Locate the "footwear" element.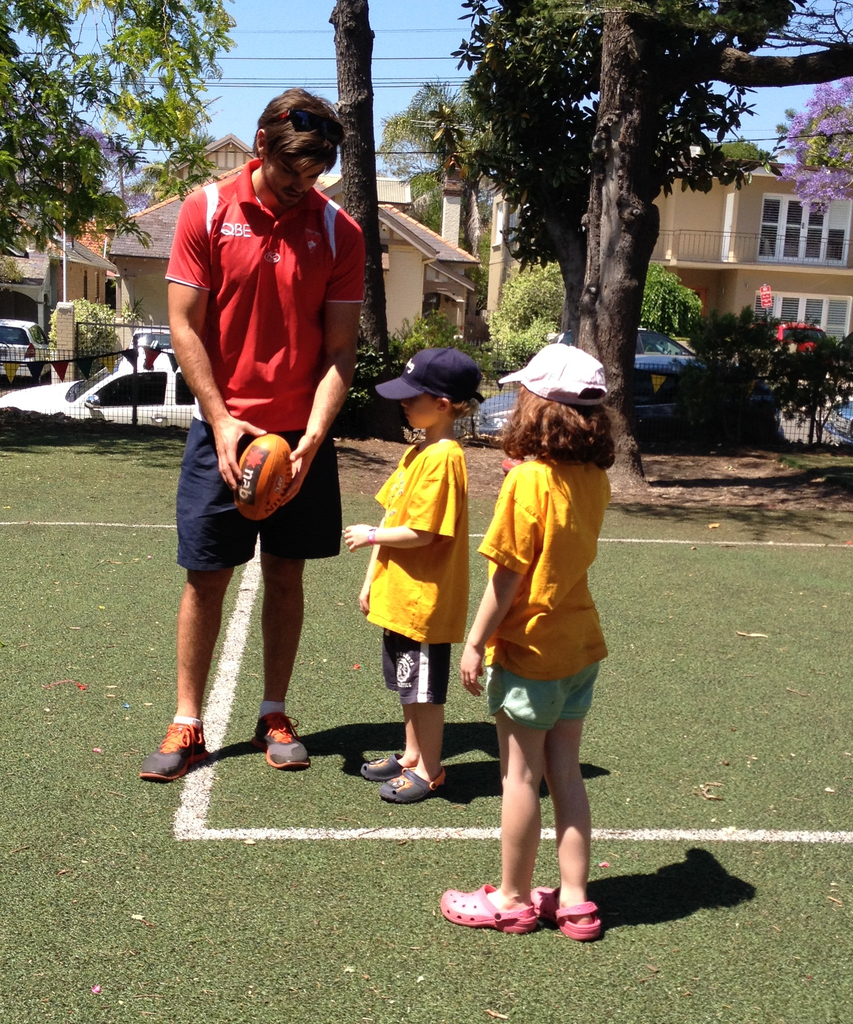
Element bbox: crop(250, 715, 312, 771).
